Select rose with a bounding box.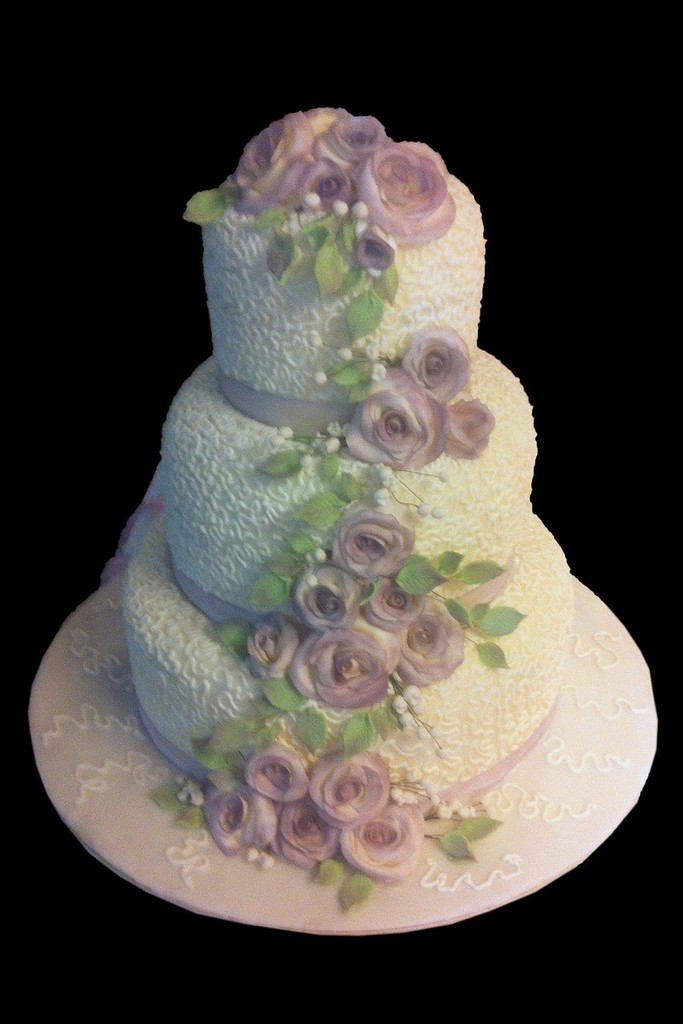
<region>441, 392, 499, 457</region>.
